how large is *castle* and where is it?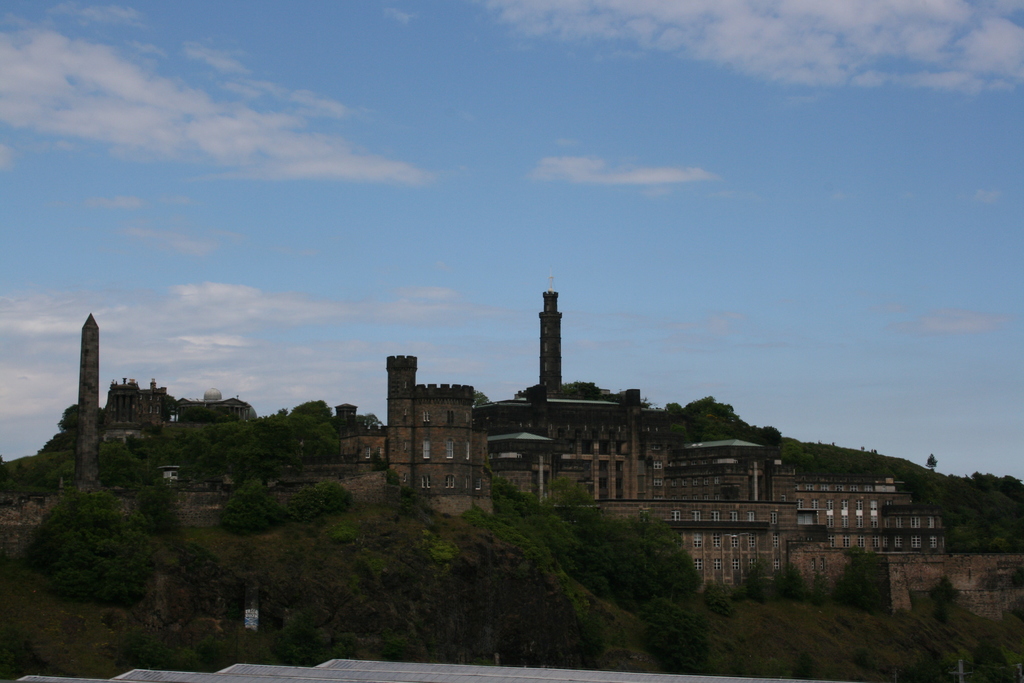
Bounding box: (x1=485, y1=278, x2=943, y2=598).
